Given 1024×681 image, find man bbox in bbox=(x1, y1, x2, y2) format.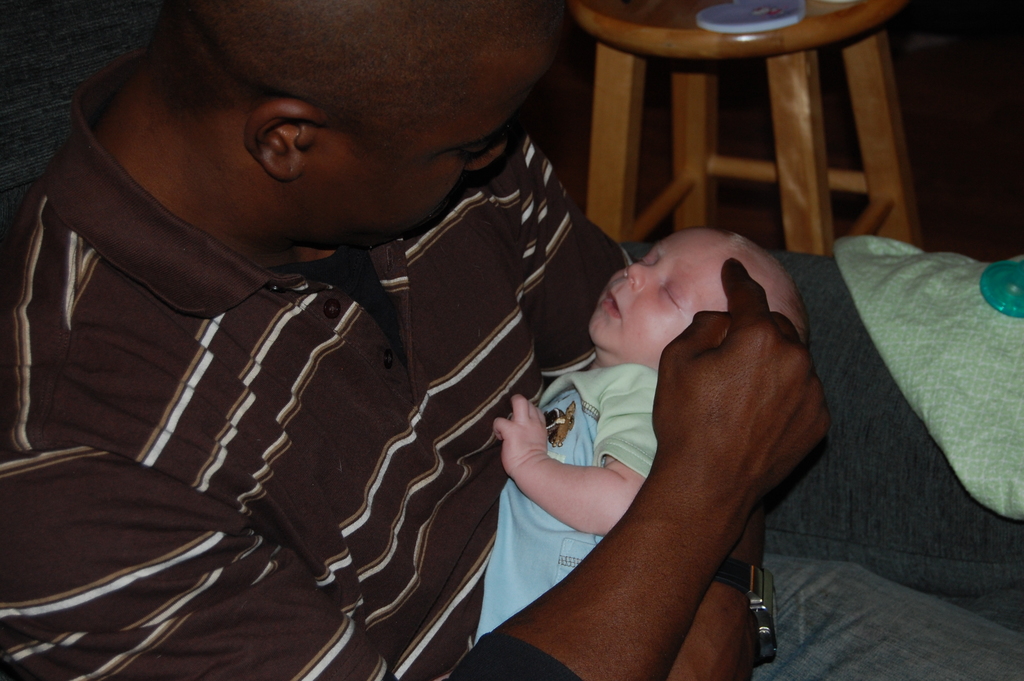
bbox=(38, 8, 867, 680).
